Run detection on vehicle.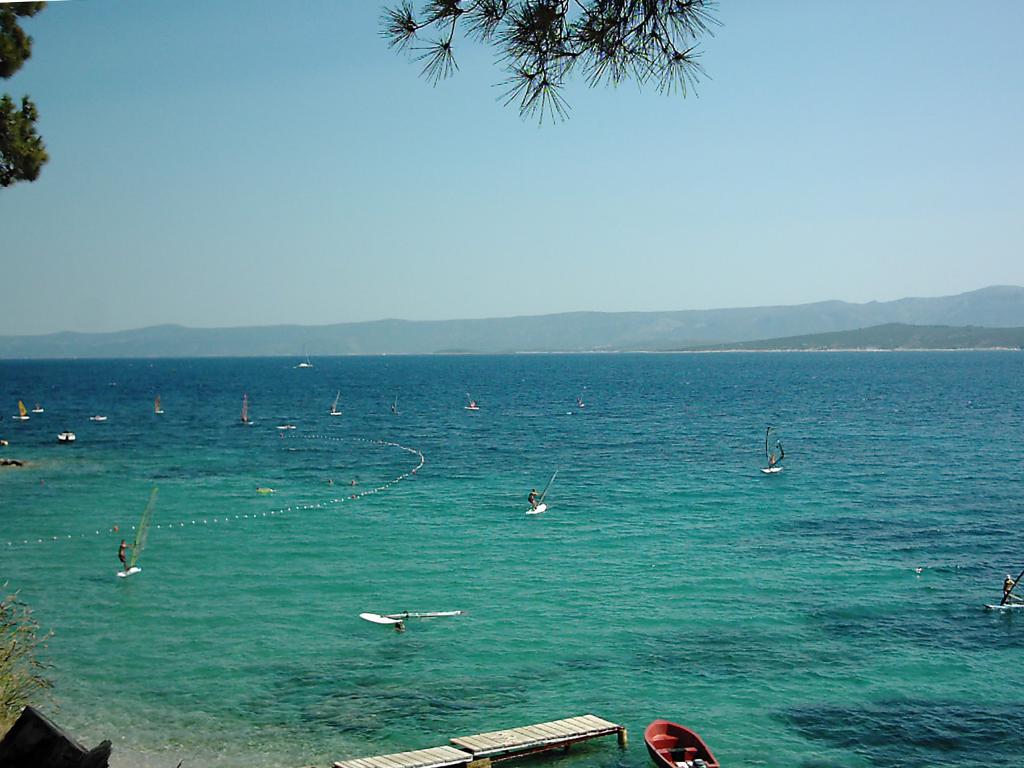
Result: 114 491 159 581.
